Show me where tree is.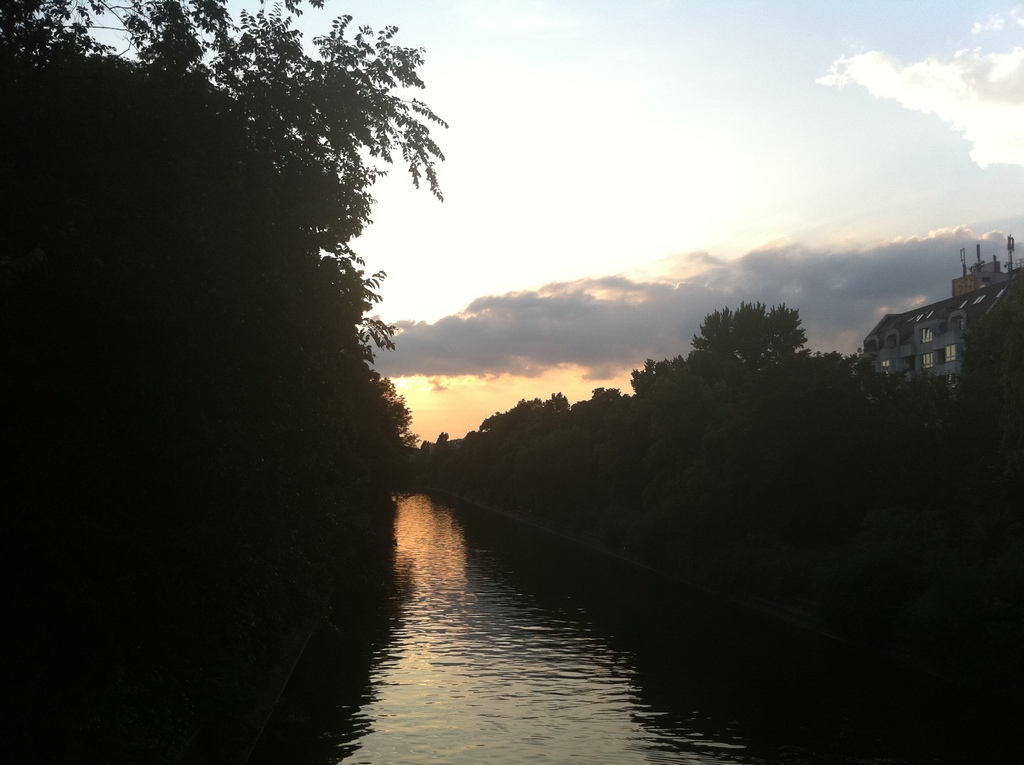
tree is at 0, 0, 470, 361.
